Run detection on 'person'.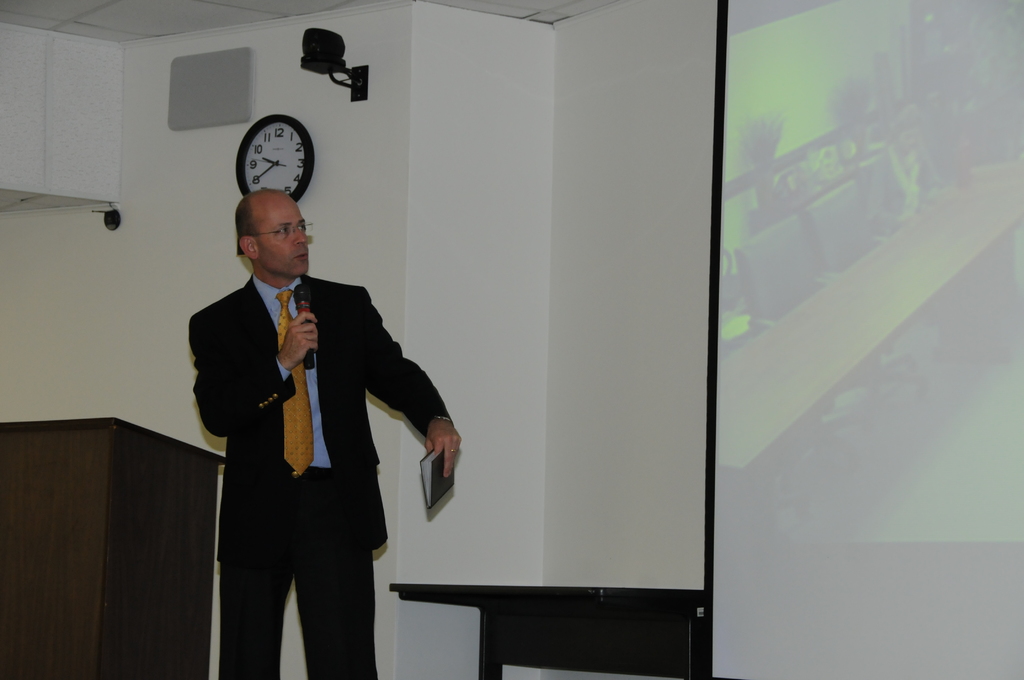
Result: 180 158 447 664.
